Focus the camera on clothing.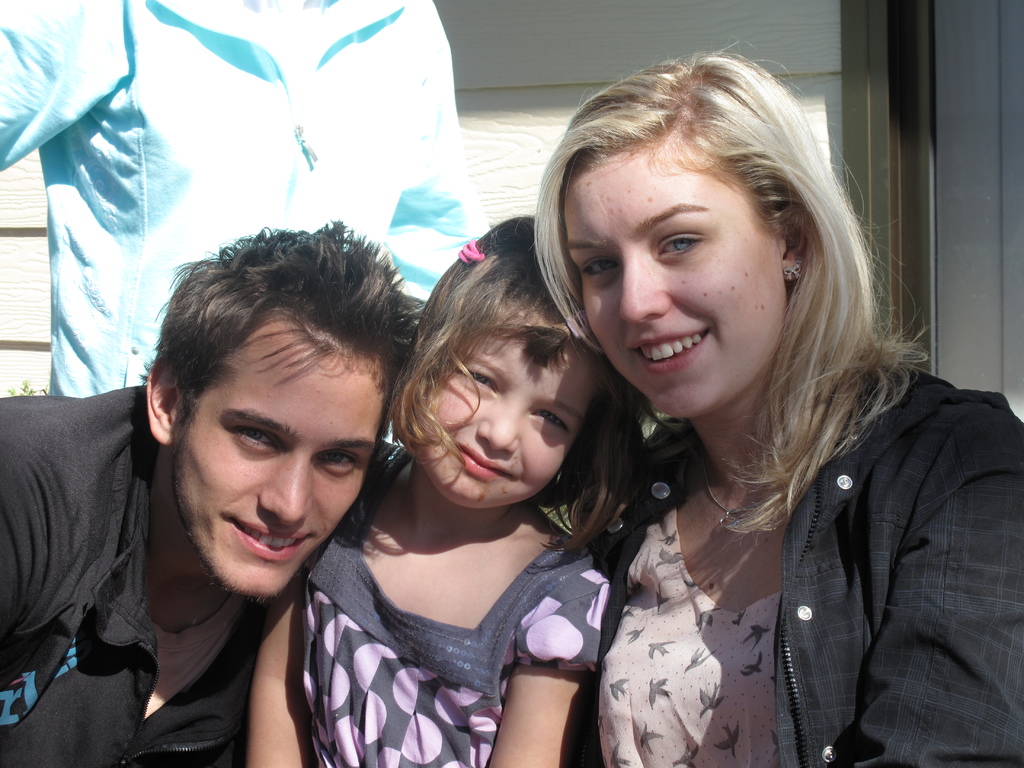
Focus region: {"x1": 634, "y1": 328, "x2": 1023, "y2": 762}.
